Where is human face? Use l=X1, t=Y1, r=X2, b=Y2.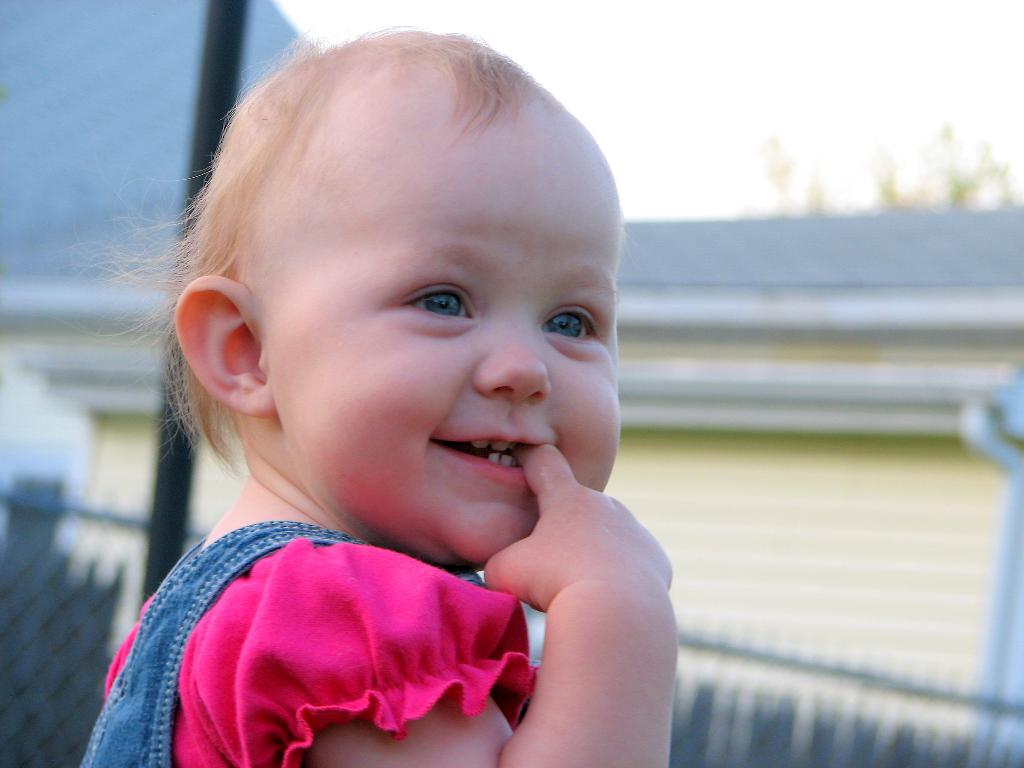
l=259, t=114, r=624, b=565.
